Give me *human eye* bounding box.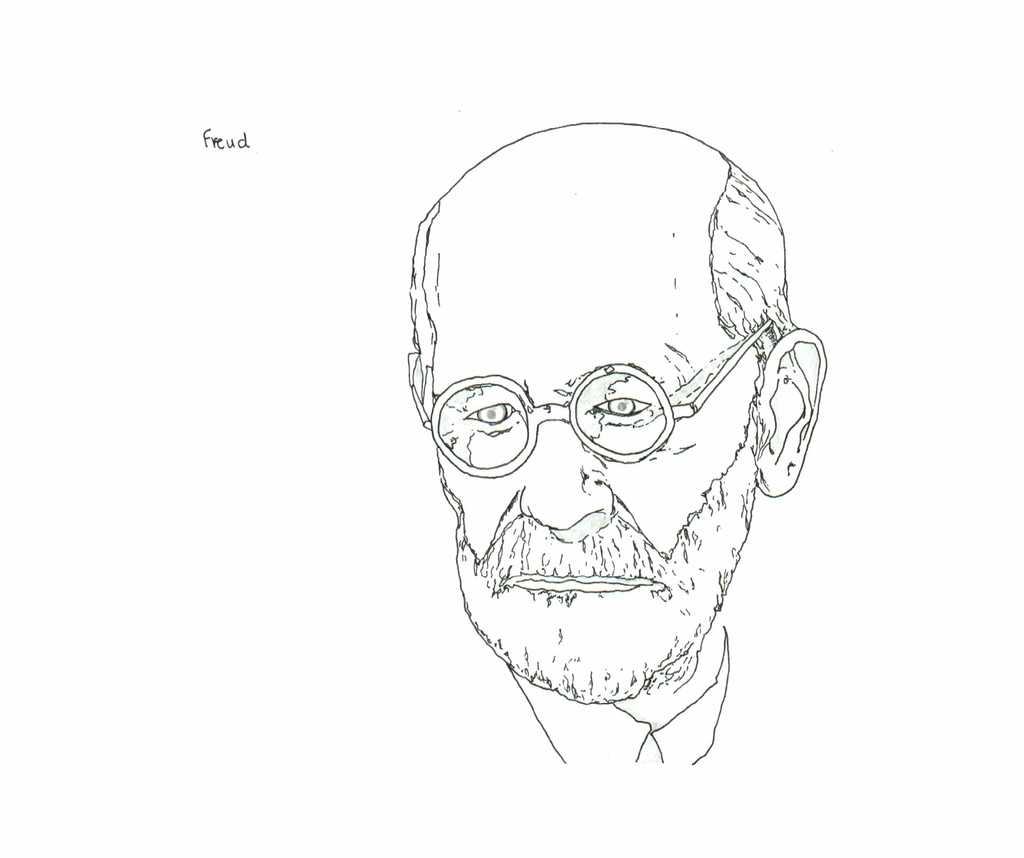
l=448, t=392, r=516, b=436.
